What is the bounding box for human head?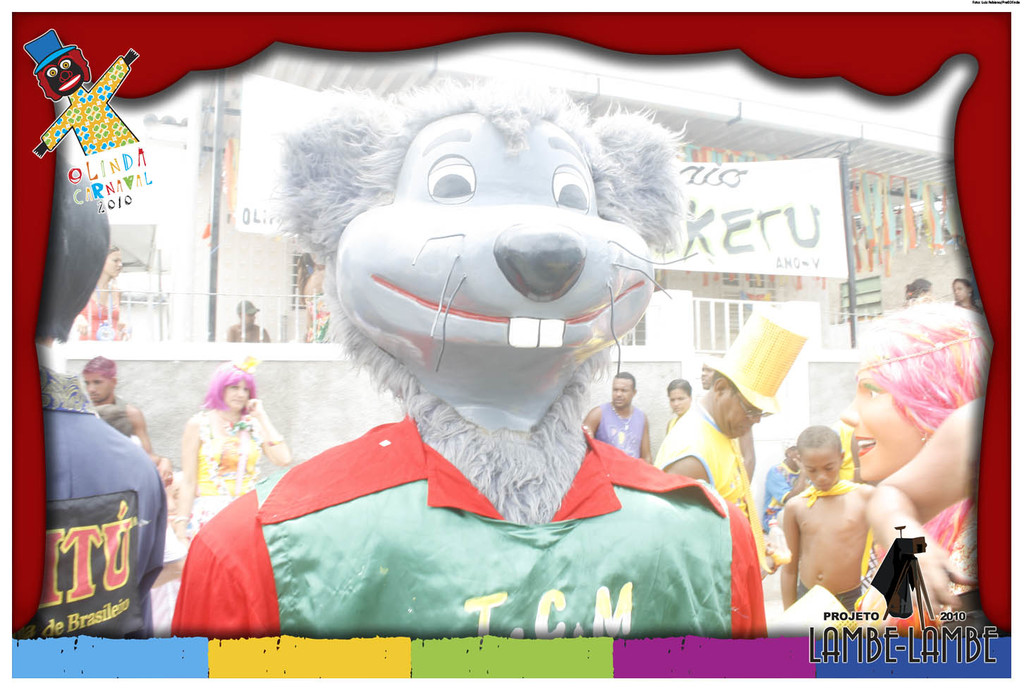
select_region(798, 427, 846, 493).
